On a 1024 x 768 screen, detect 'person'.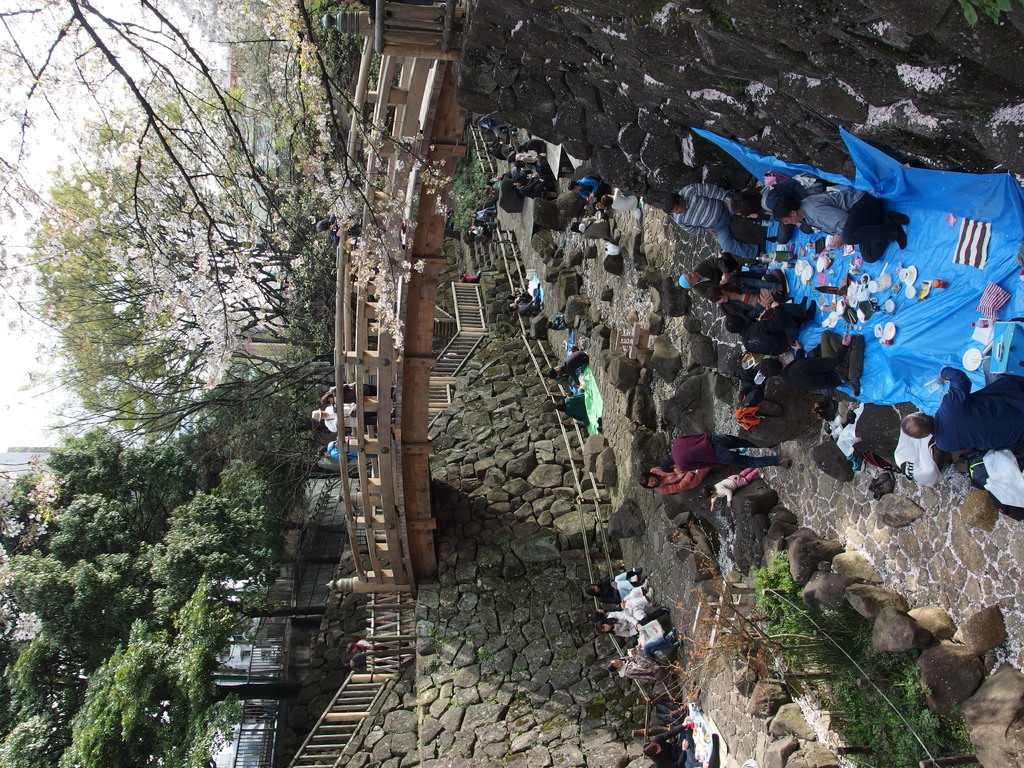
rect(705, 463, 760, 508).
